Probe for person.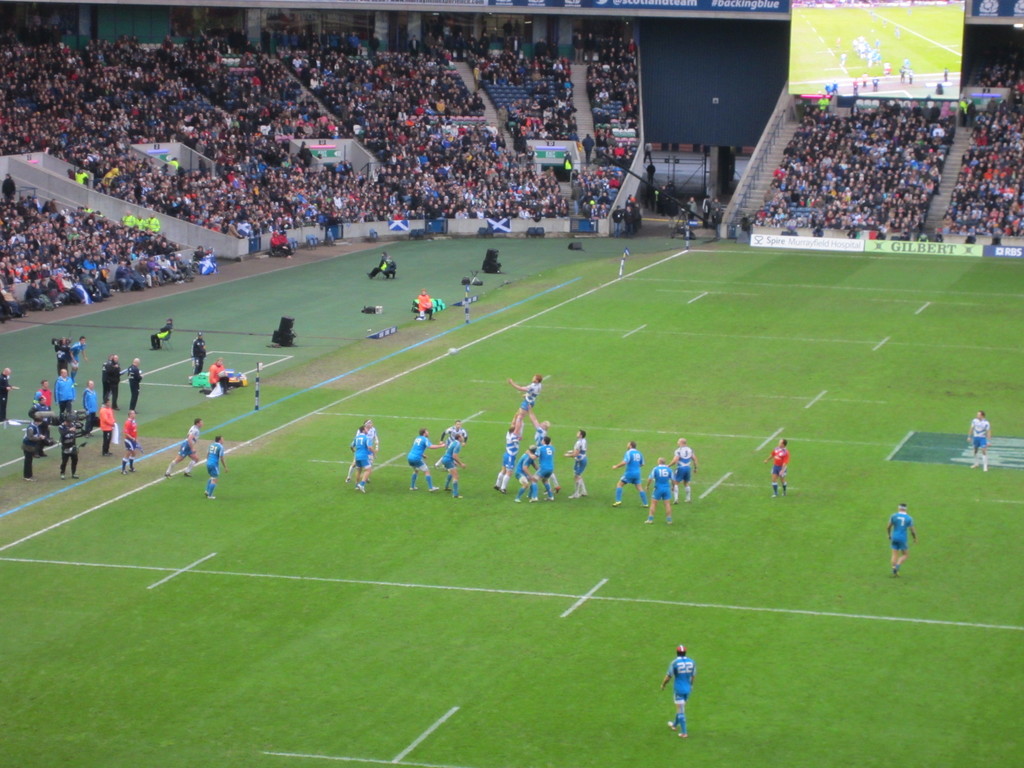
Probe result: rect(52, 365, 77, 415).
